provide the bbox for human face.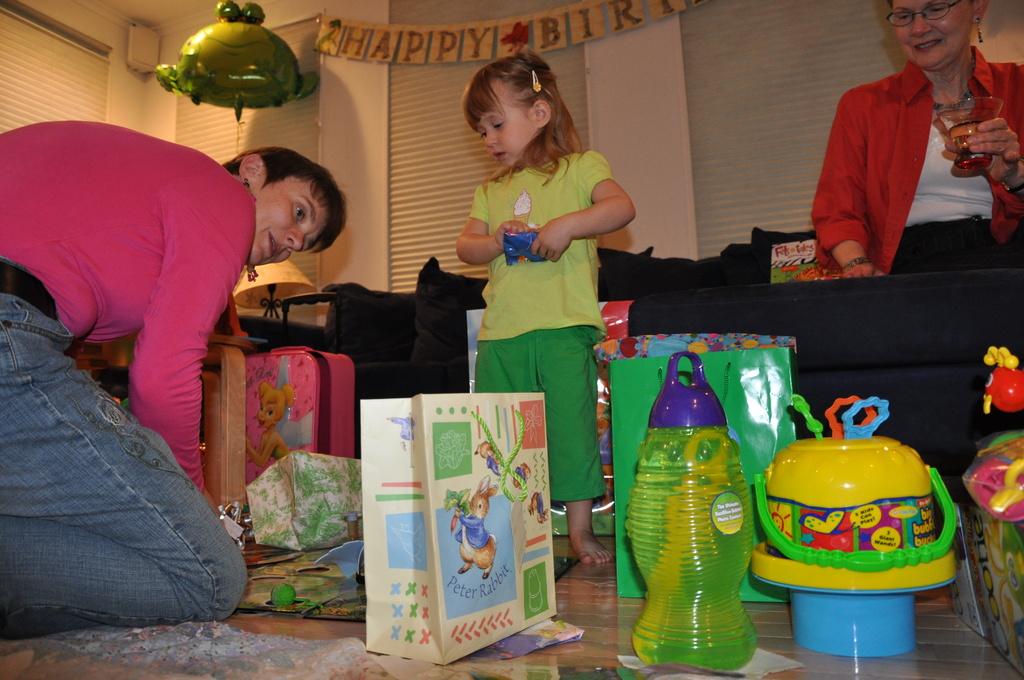
crop(888, 0, 970, 70).
